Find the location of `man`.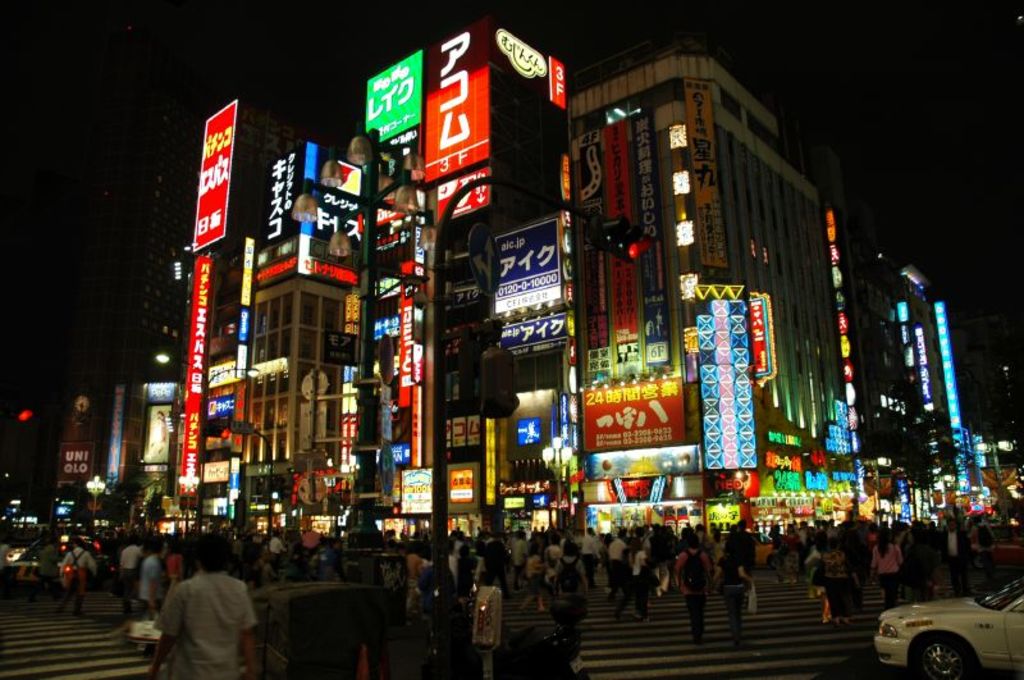
Location: 966:514:998:583.
